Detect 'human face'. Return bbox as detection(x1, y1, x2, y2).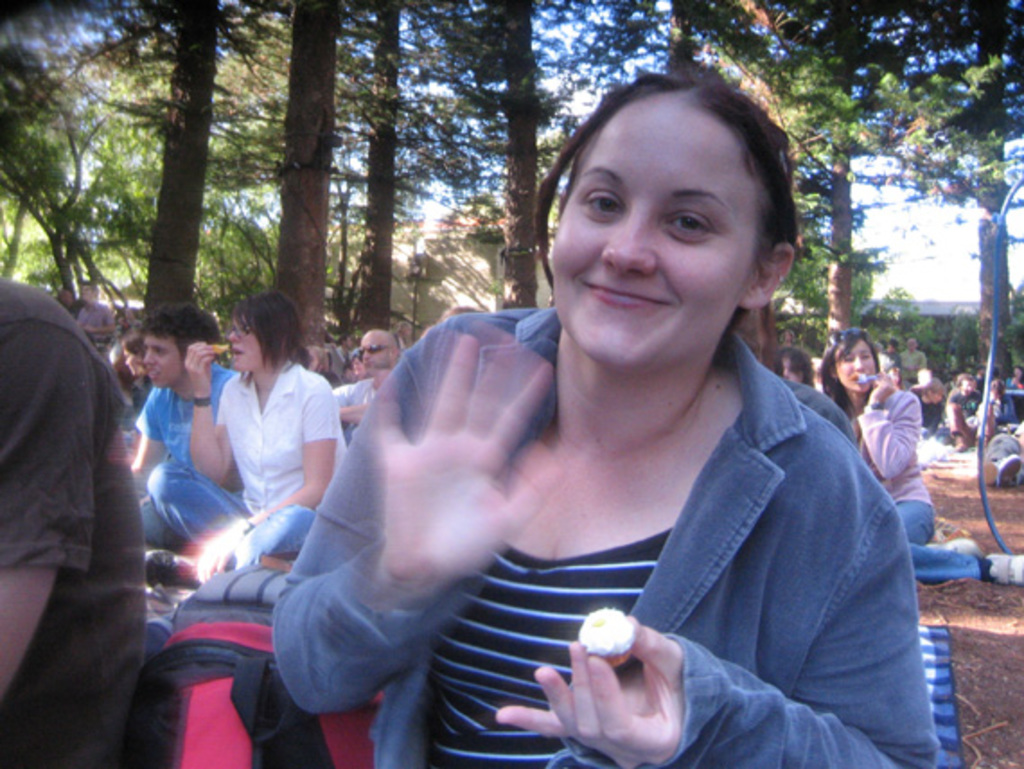
detection(828, 341, 873, 390).
